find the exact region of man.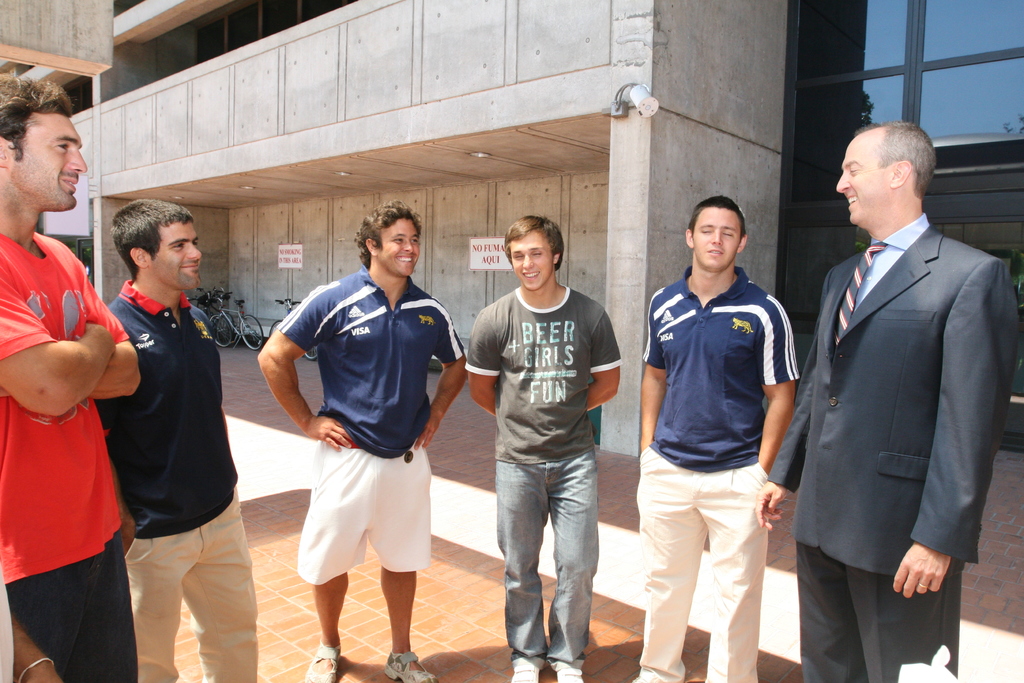
Exact region: <bbox>621, 188, 799, 682</bbox>.
